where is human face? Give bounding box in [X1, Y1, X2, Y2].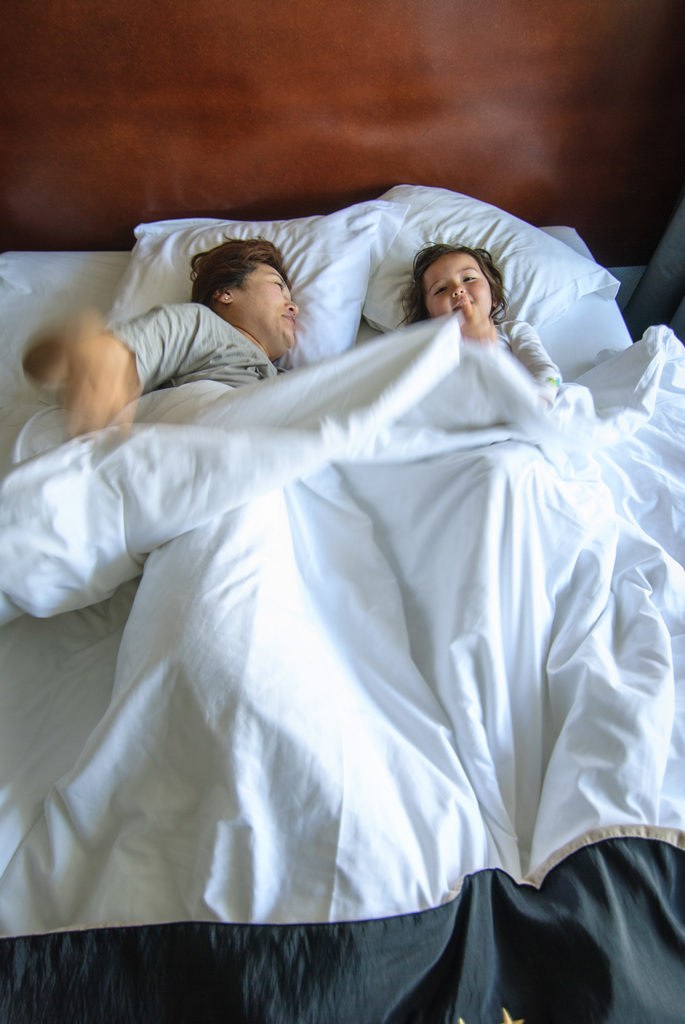
[241, 255, 299, 346].
